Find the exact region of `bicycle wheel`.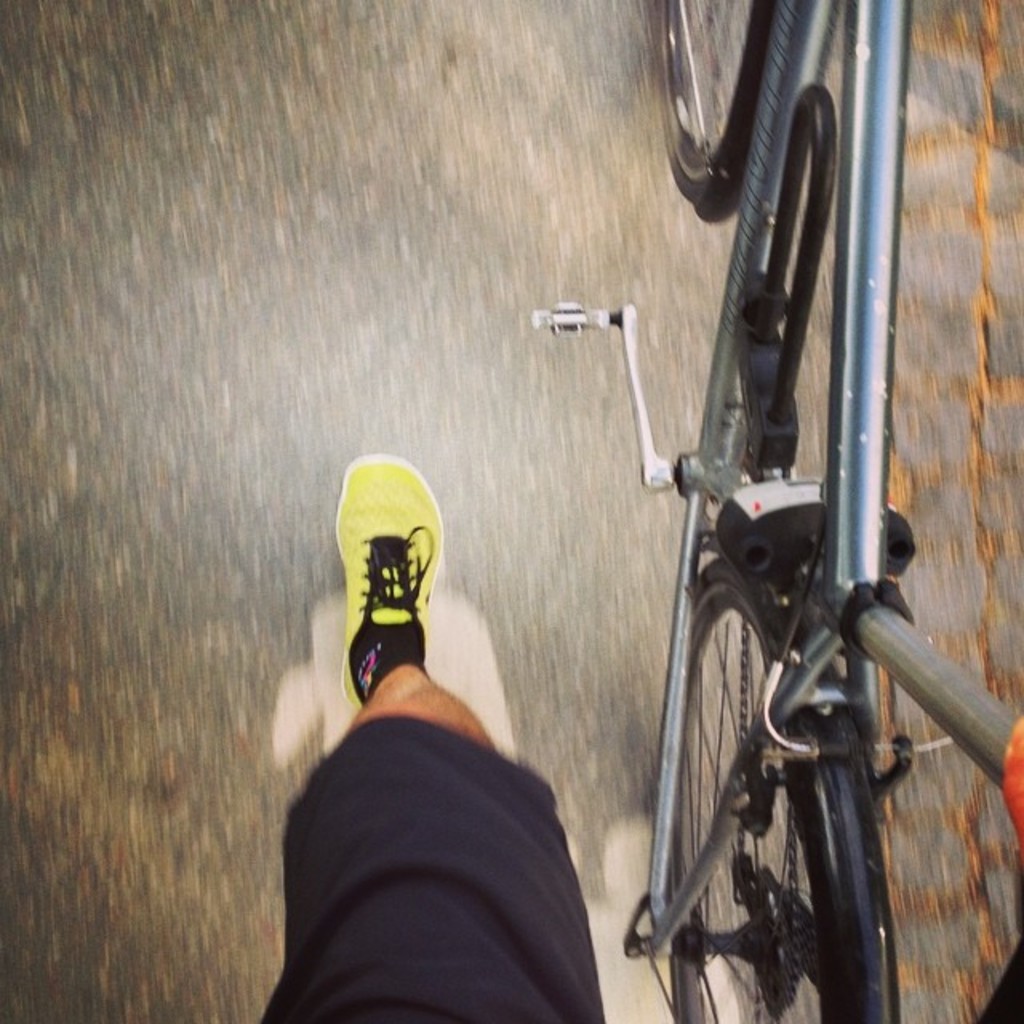
Exact region: 666/549/885/1022.
